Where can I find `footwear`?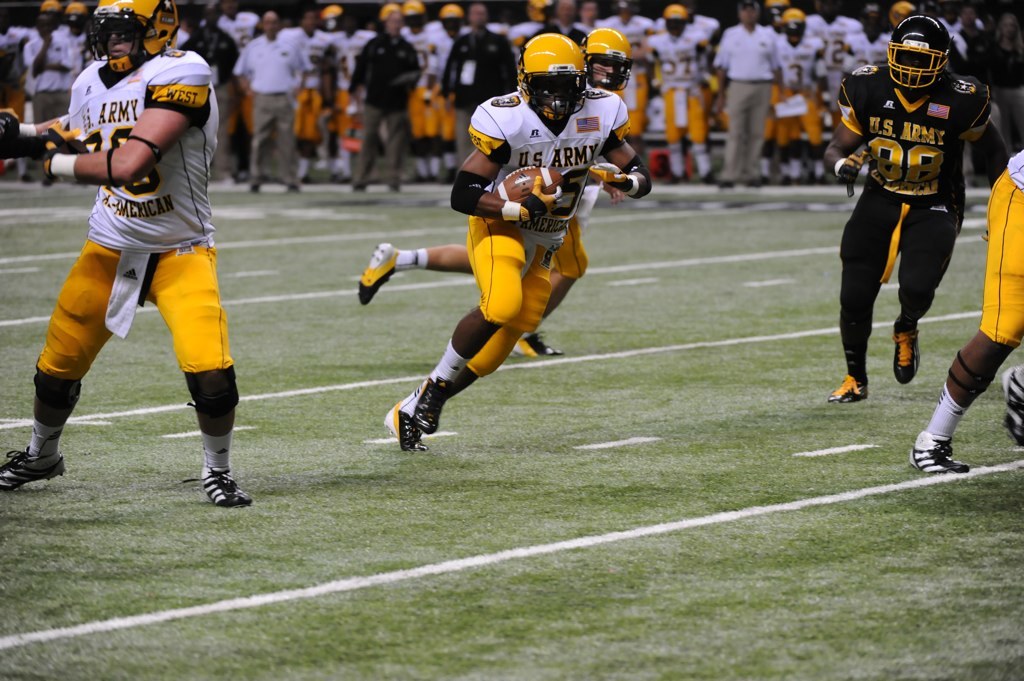
You can find it at BBox(661, 178, 683, 184).
